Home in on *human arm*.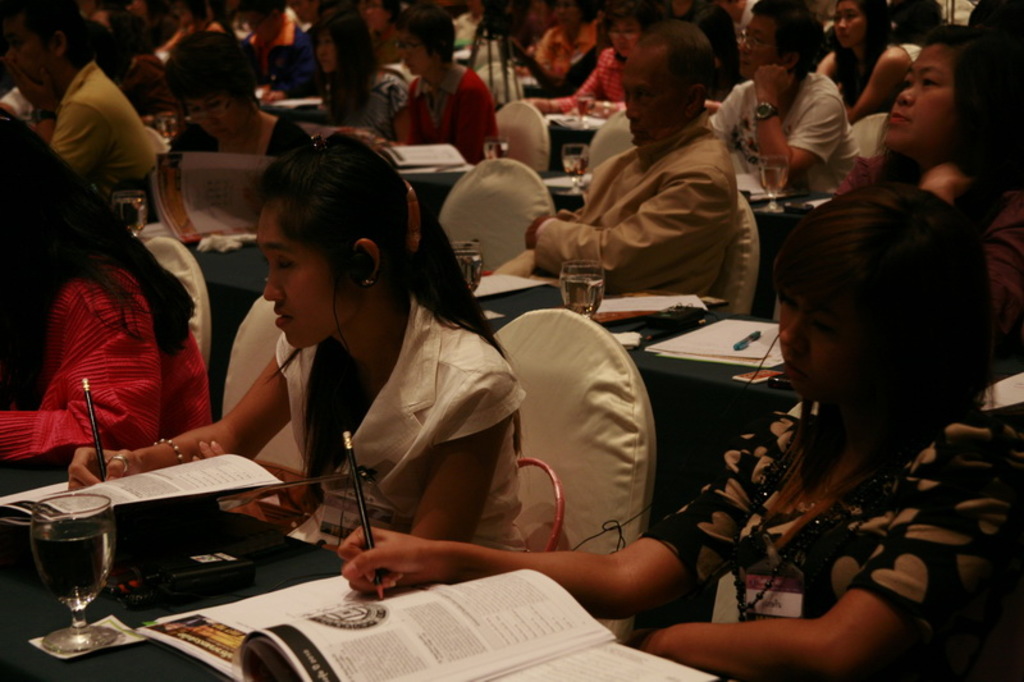
Homed in at 47,88,116,174.
